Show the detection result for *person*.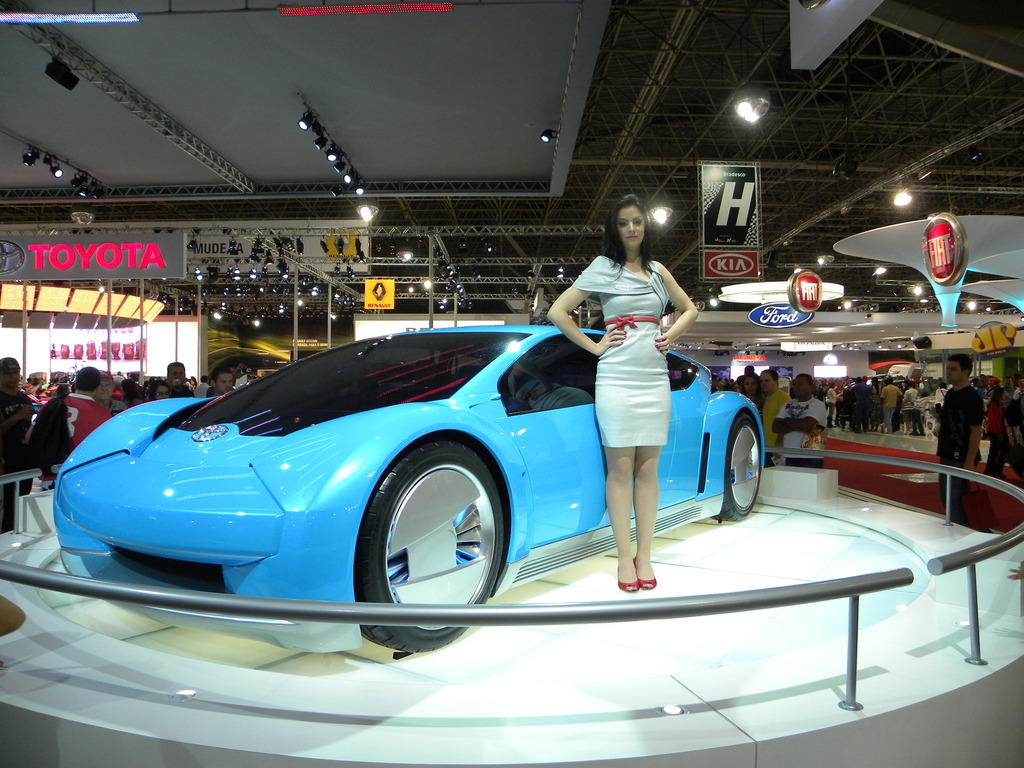
<bbox>0, 596, 28, 637</bbox>.
